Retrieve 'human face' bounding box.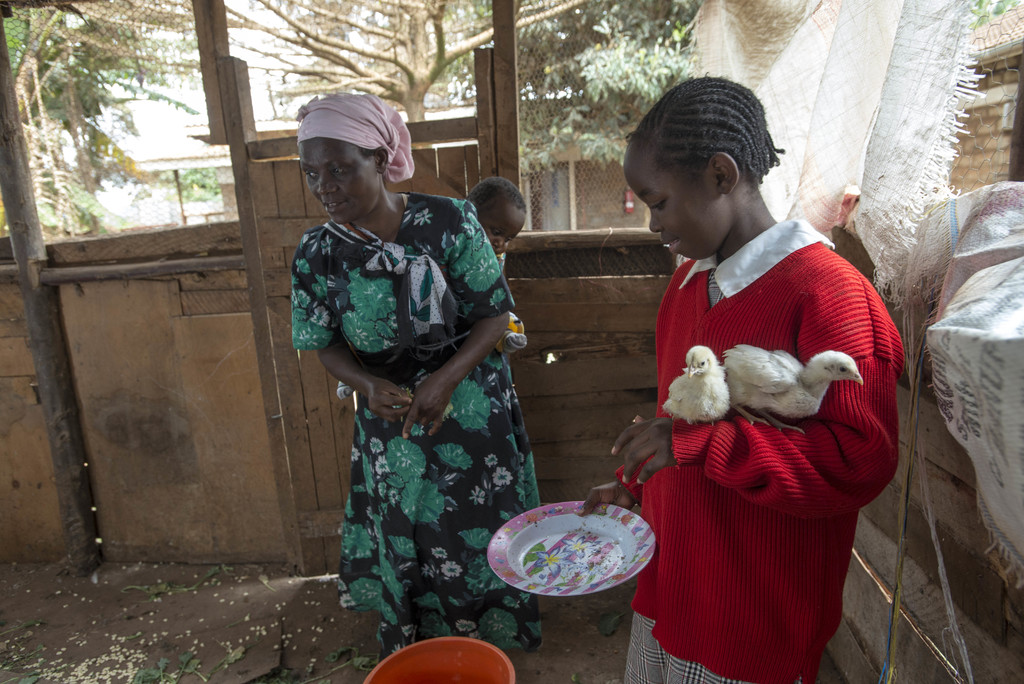
Bounding box: region(624, 167, 720, 259).
